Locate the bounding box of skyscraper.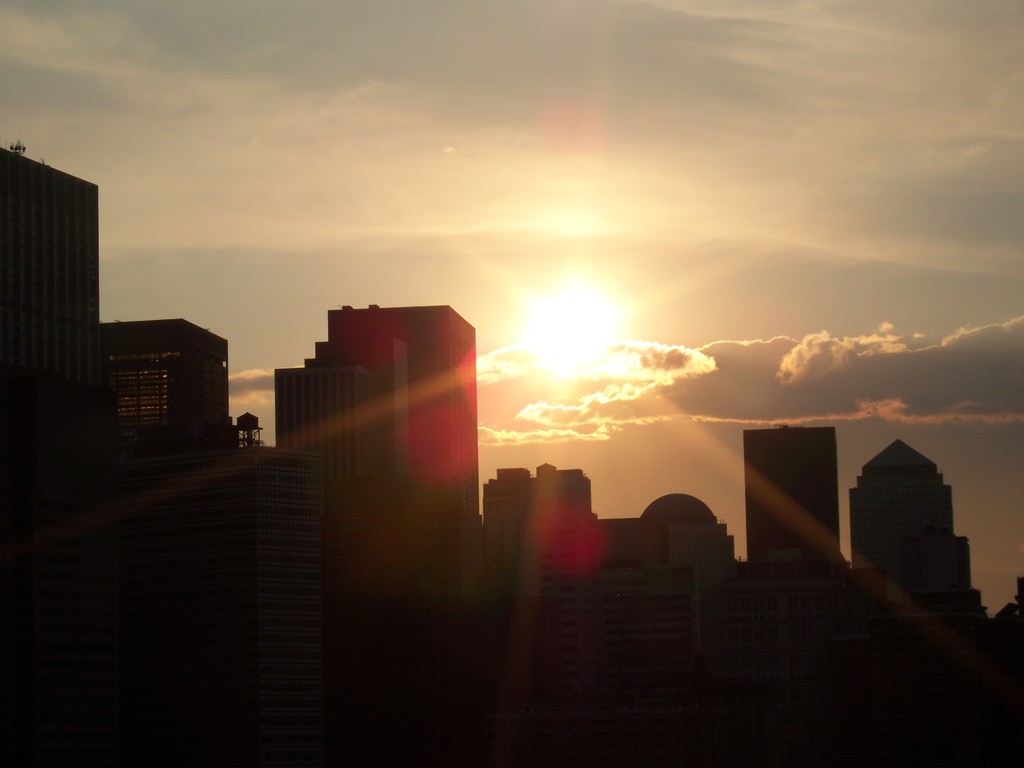
Bounding box: pyautogui.locateOnScreen(838, 438, 1003, 633).
